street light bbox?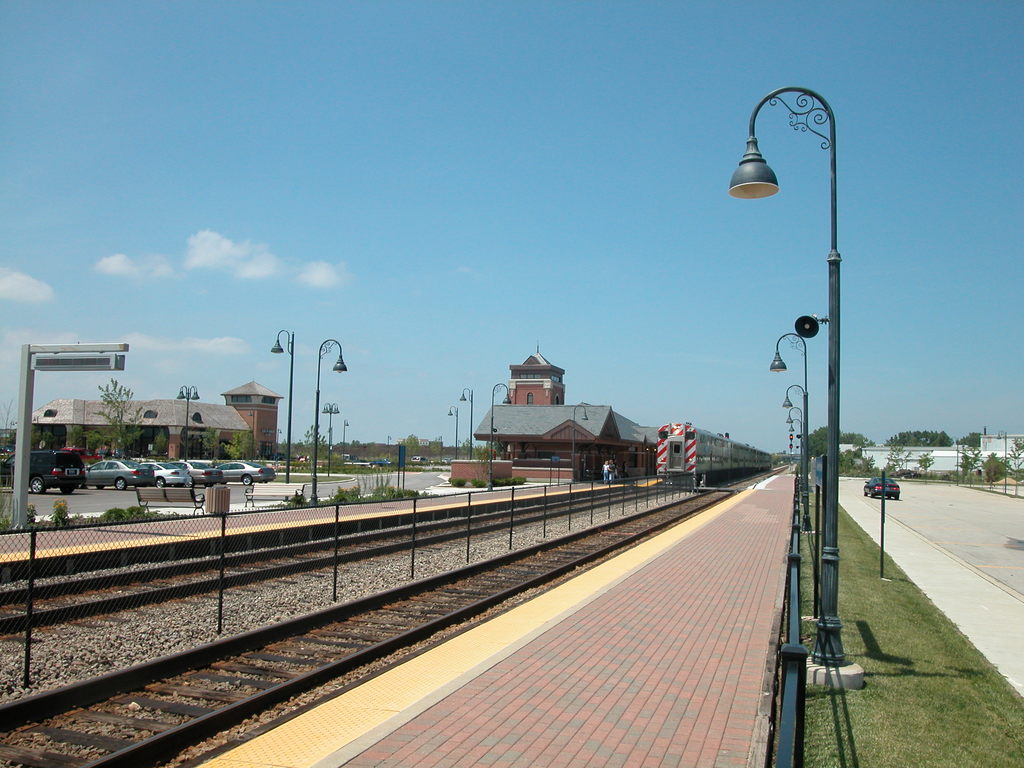
Rect(316, 331, 348, 506)
